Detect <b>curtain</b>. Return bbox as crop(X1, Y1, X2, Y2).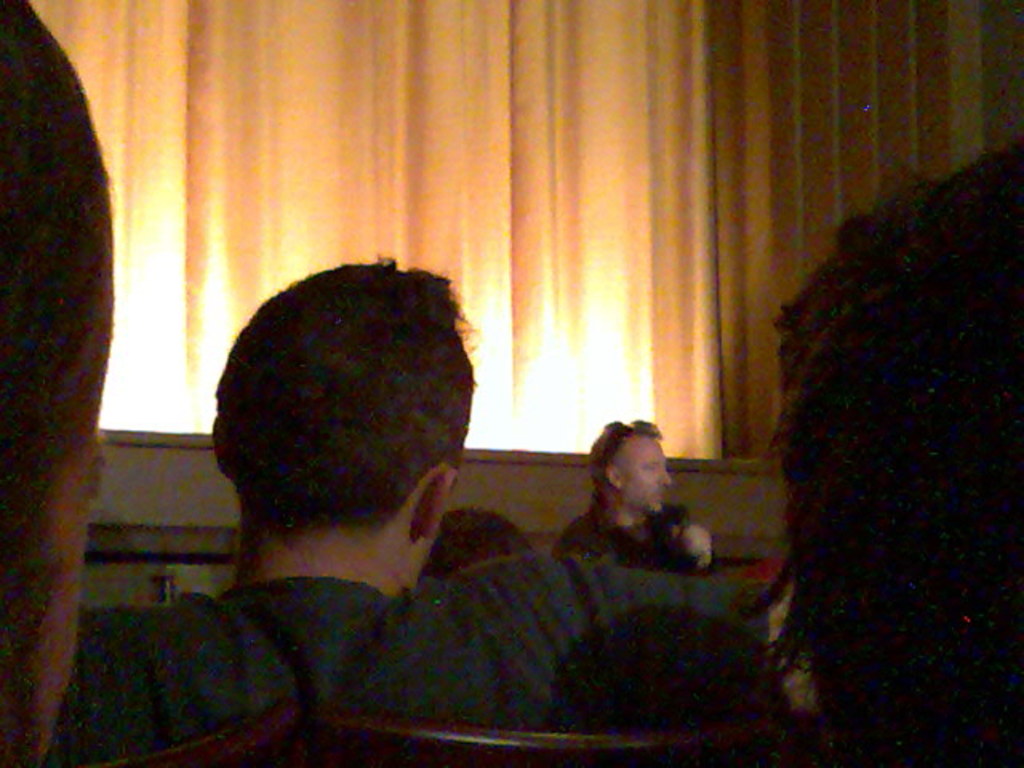
crop(26, 0, 968, 450).
